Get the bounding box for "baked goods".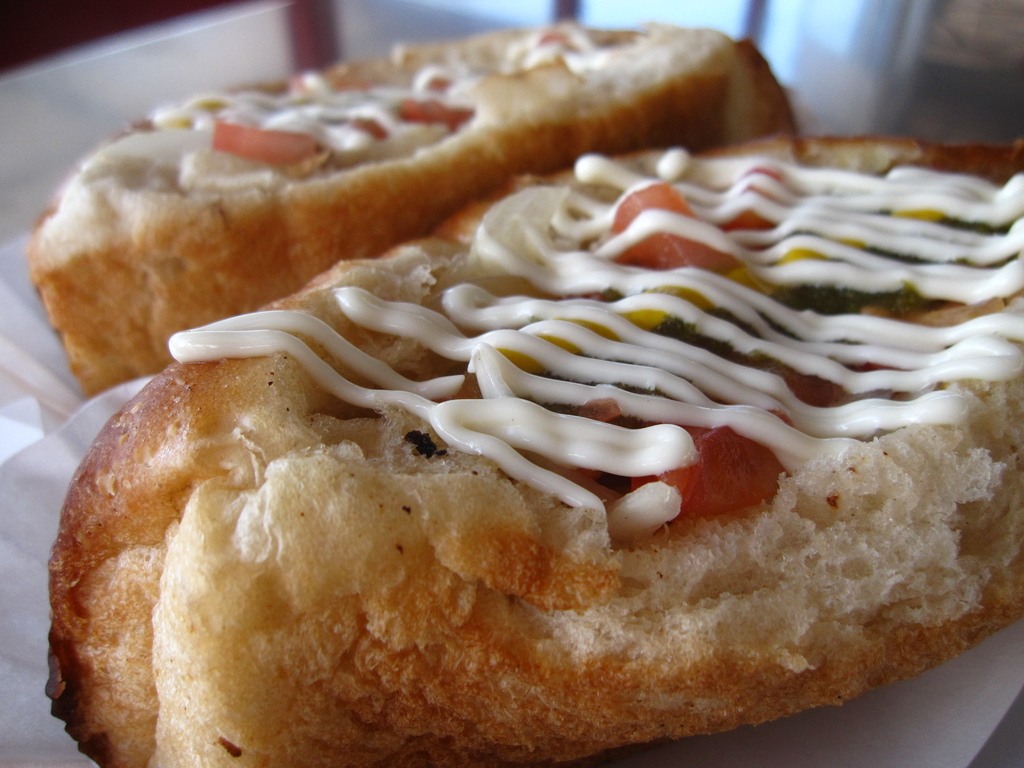
(50, 148, 1023, 767).
